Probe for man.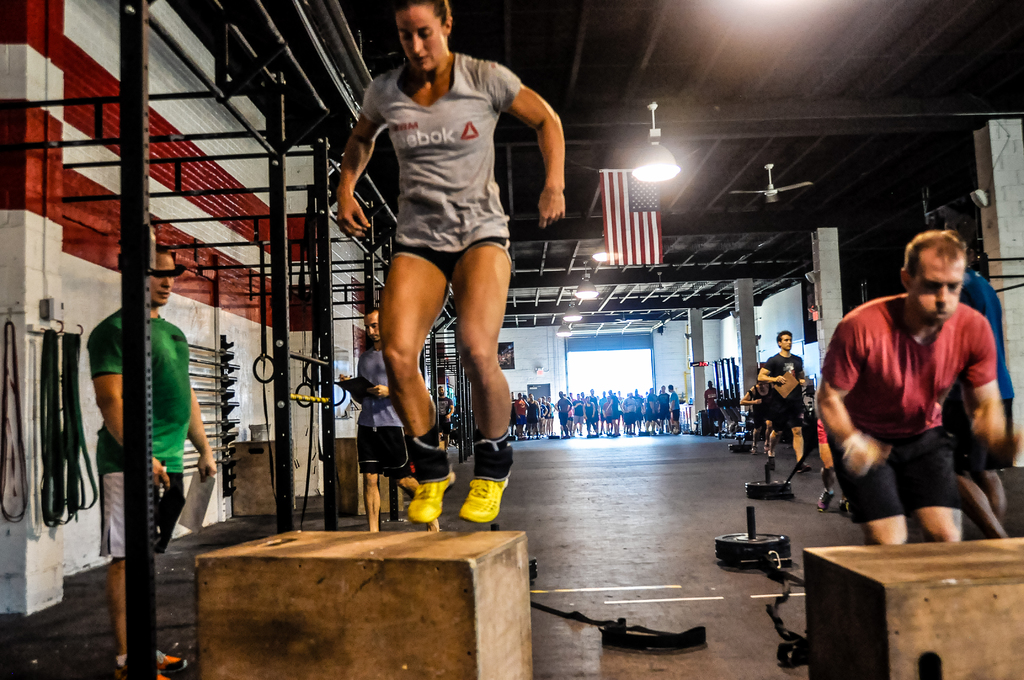
Probe result: [x1=332, y1=309, x2=438, y2=529].
